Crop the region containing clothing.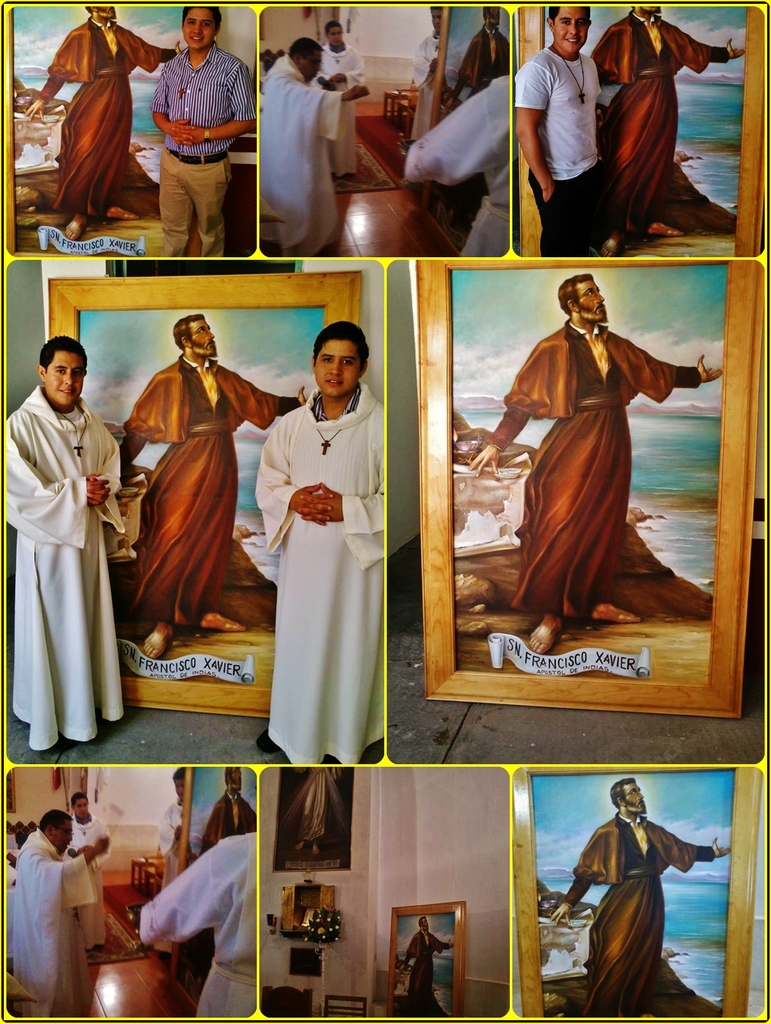
Crop region: bbox=(4, 375, 131, 762).
